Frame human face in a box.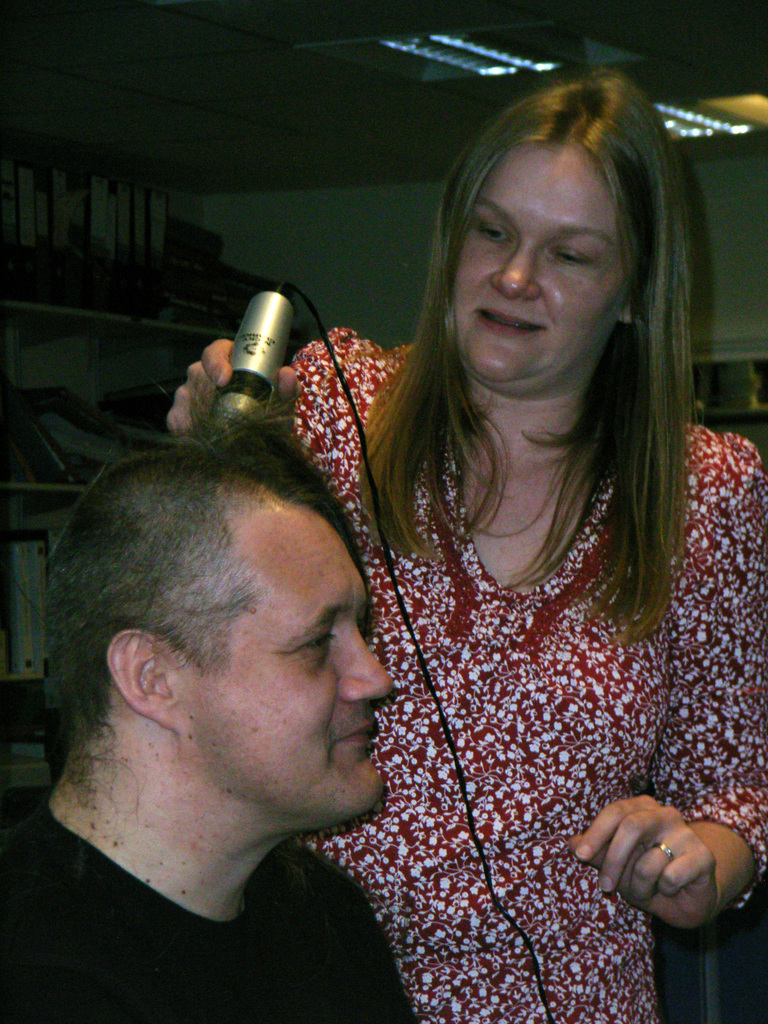
crop(453, 143, 620, 381).
